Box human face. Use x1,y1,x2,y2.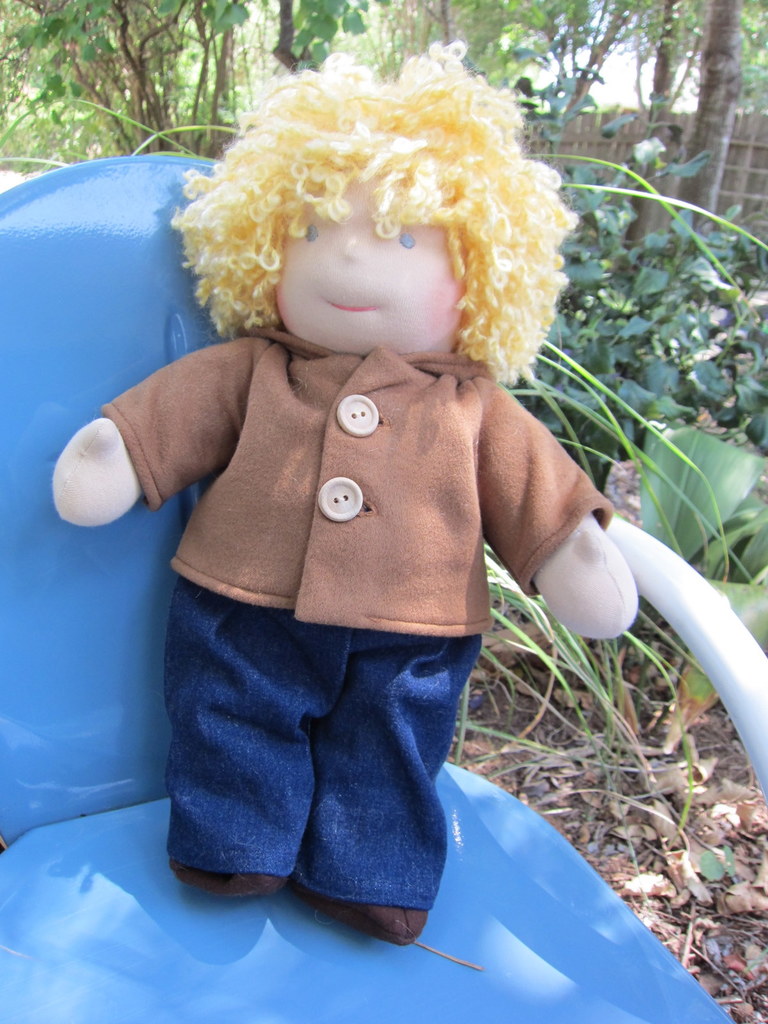
275,179,465,357.
